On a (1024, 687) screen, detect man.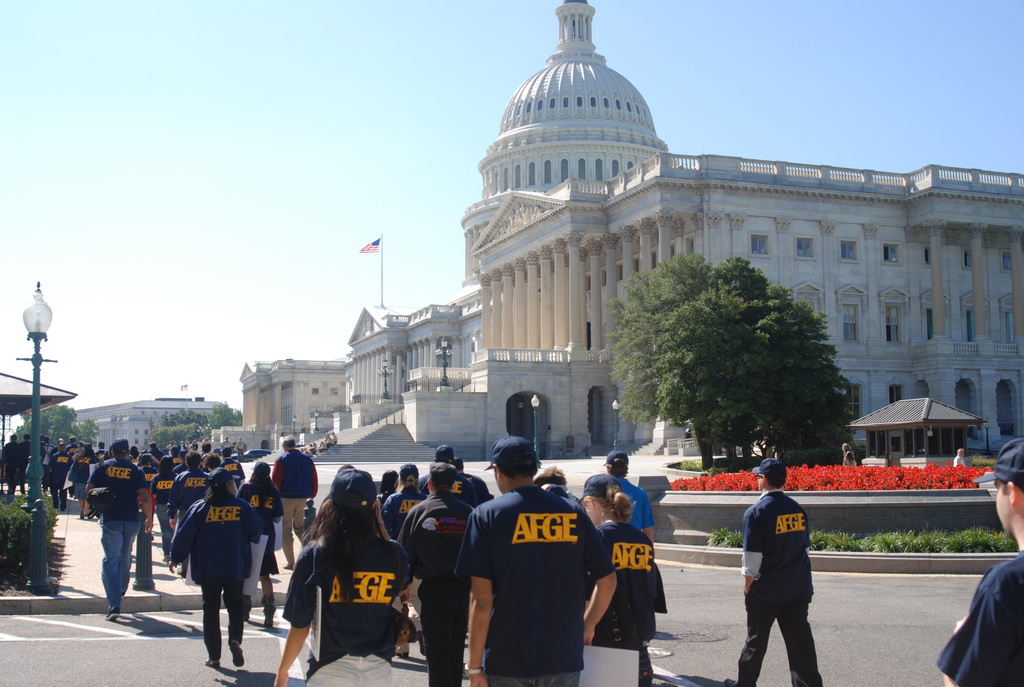
{"left": 86, "top": 439, "right": 159, "bottom": 623}.
